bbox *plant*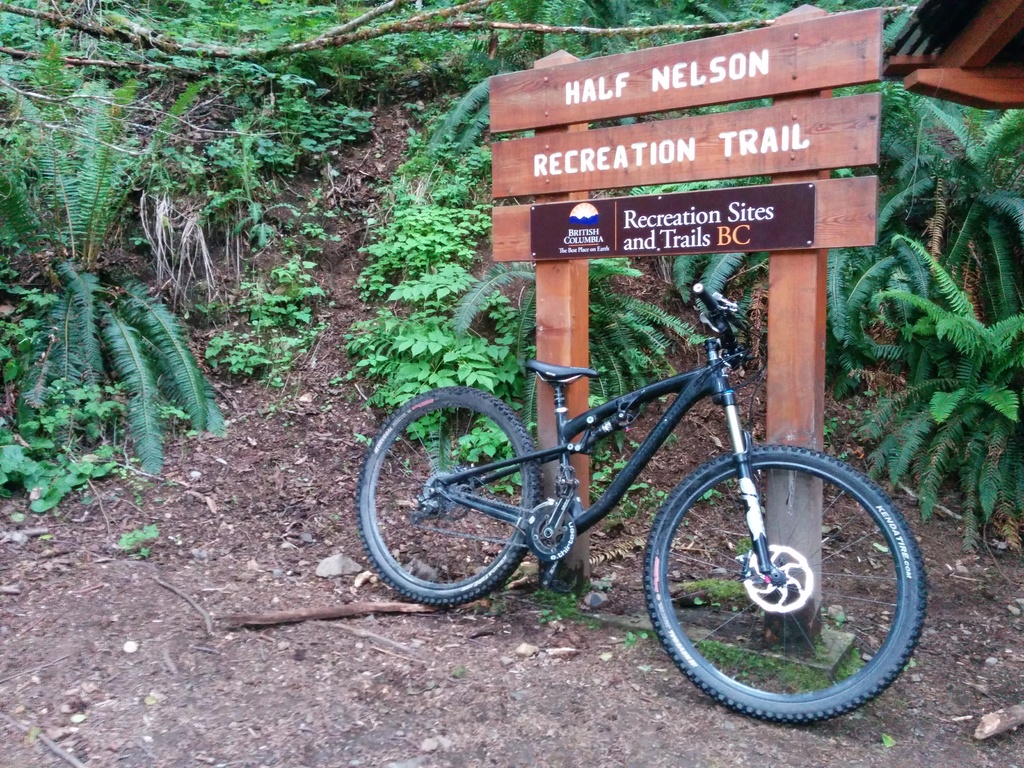
111/518/170/566
